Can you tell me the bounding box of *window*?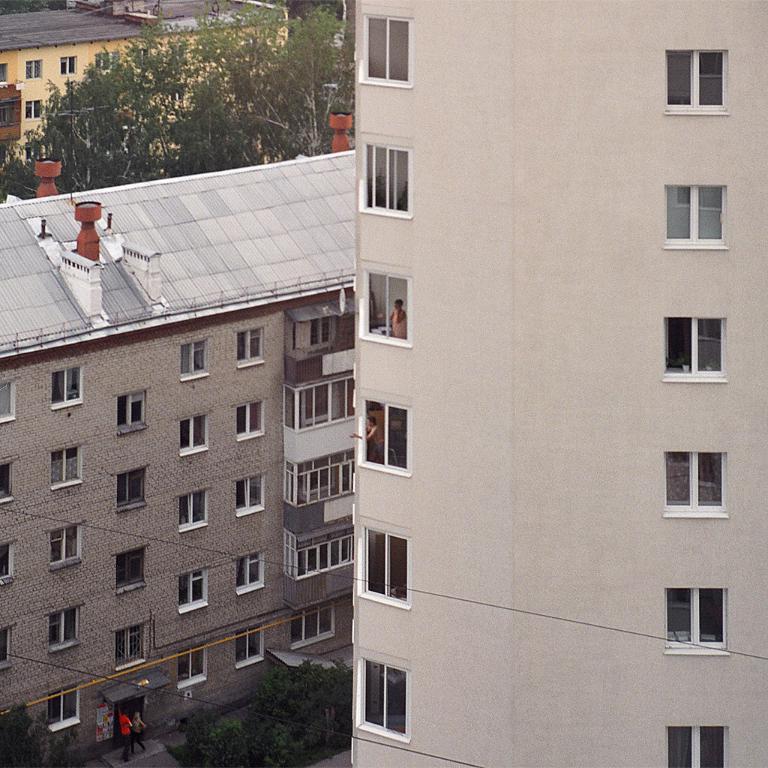
locate(364, 14, 417, 92).
